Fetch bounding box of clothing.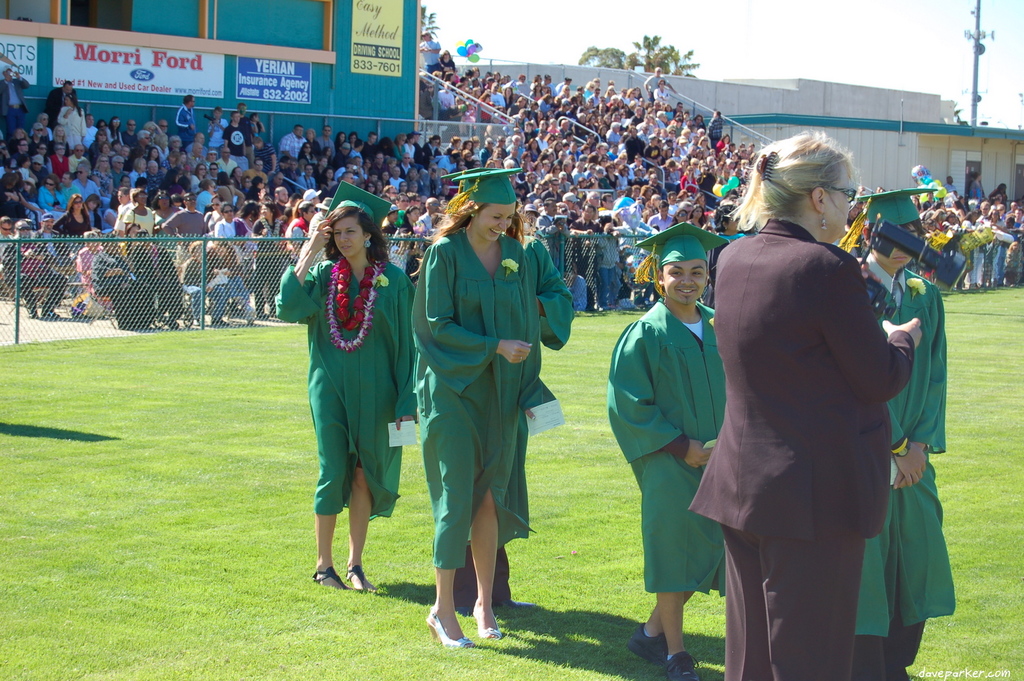
Bbox: bbox(604, 130, 618, 140).
